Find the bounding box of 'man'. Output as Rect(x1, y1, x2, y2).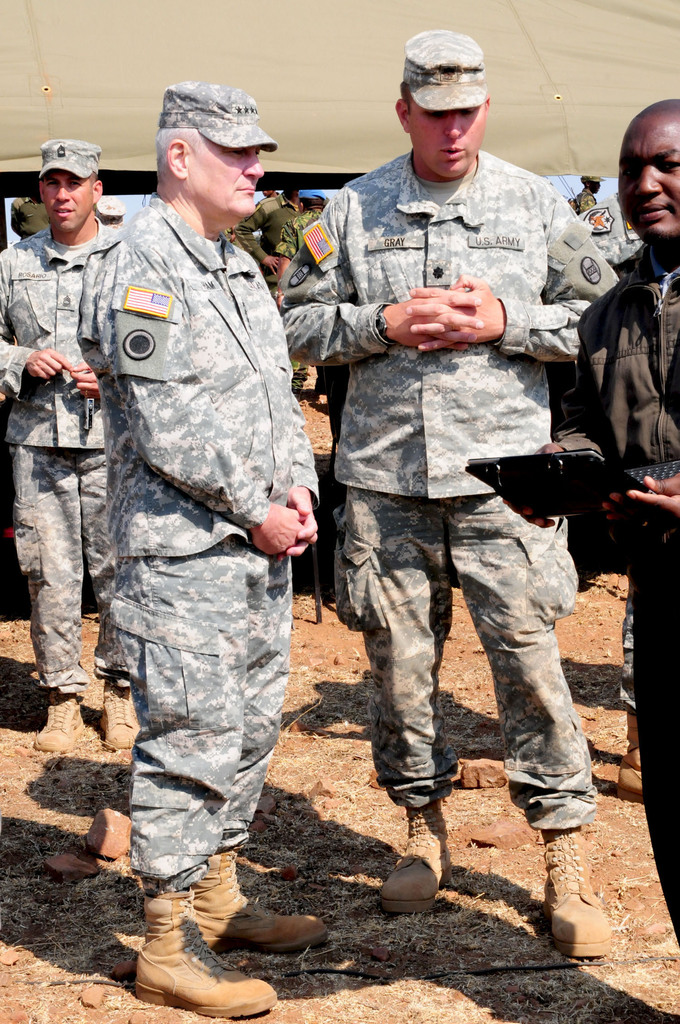
Rect(569, 161, 604, 209).
